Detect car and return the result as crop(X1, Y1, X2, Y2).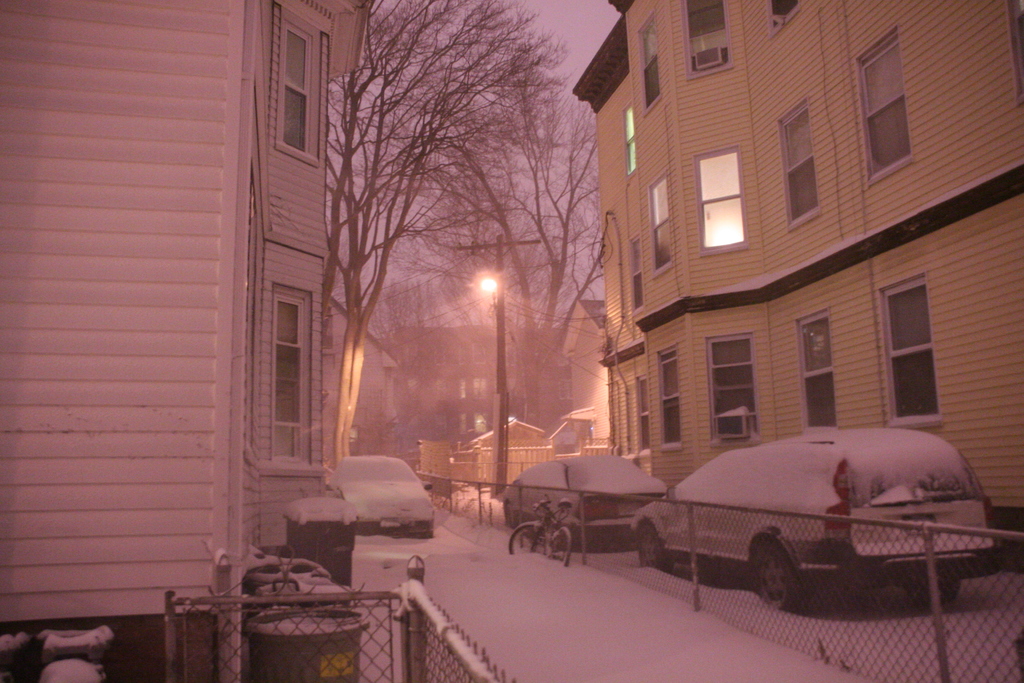
crop(641, 429, 996, 632).
